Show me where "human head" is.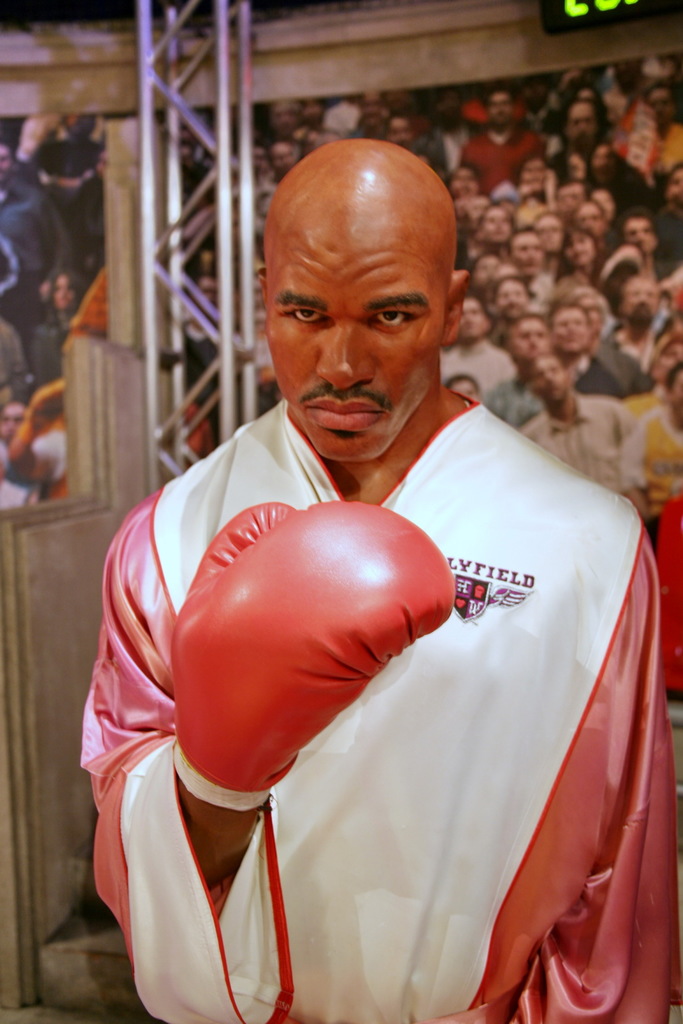
"human head" is at (x1=257, y1=131, x2=479, y2=467).
